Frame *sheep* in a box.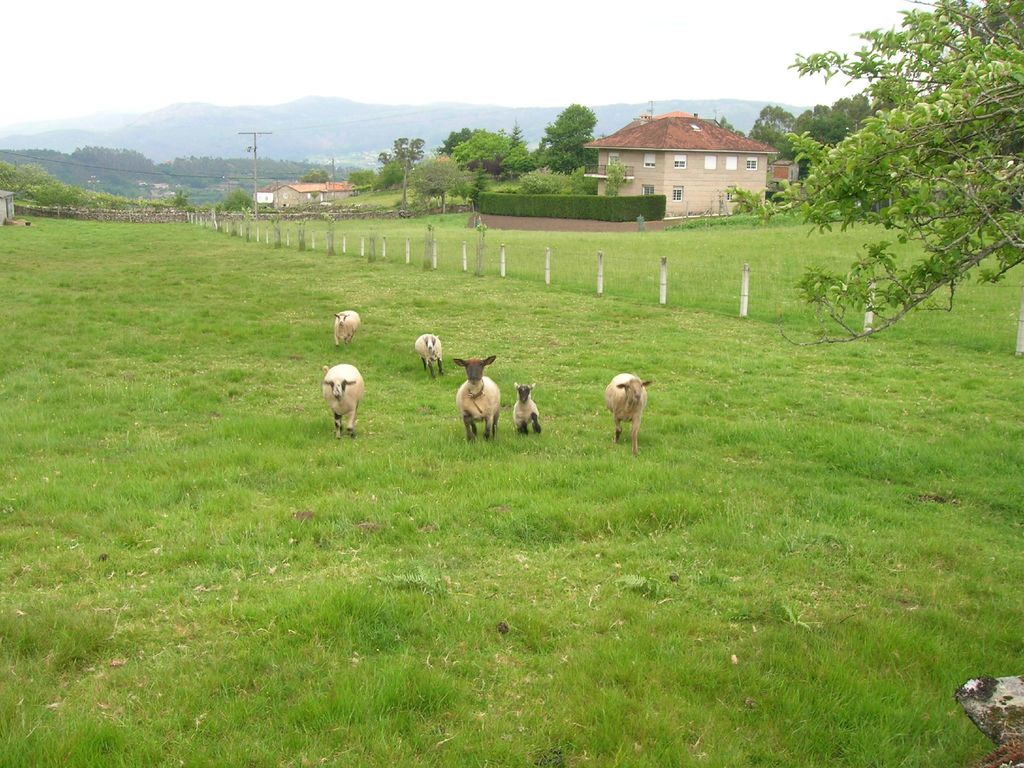
(left=457, top=358, right=502, bottom=440).
